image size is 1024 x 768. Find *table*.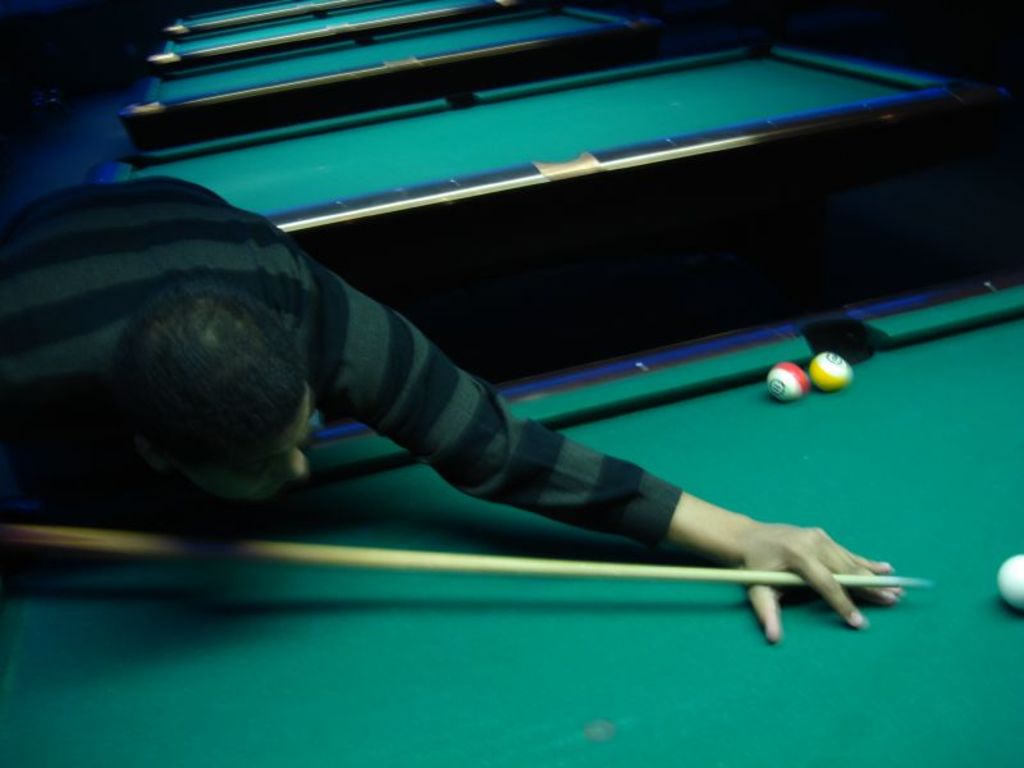
locate(122, 41, 965, 332).
